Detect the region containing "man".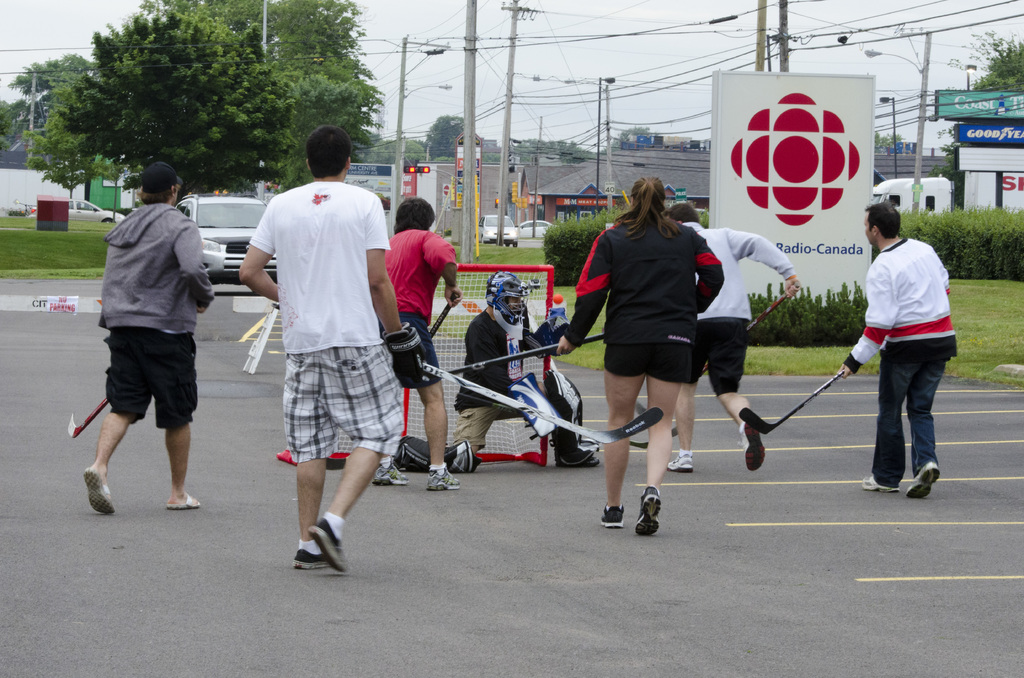
[836, 205, 961, 502].
